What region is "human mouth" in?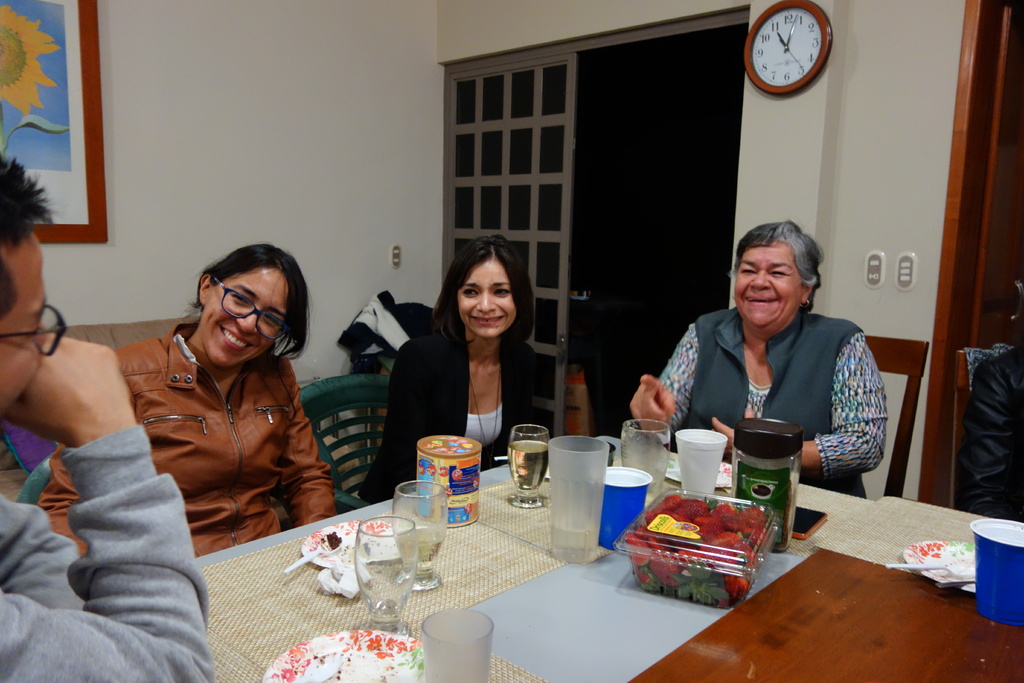
743 297 774 300.
